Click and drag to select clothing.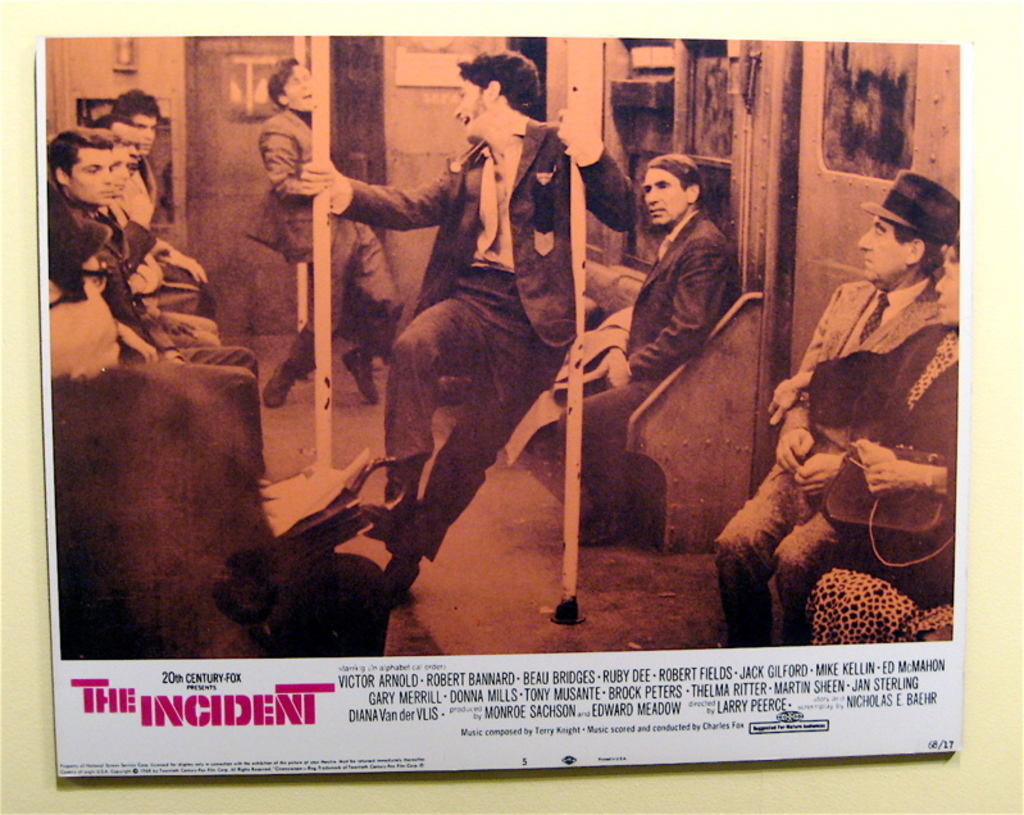
Selection: x1=59 y1=196 x2=263 y2=504.
